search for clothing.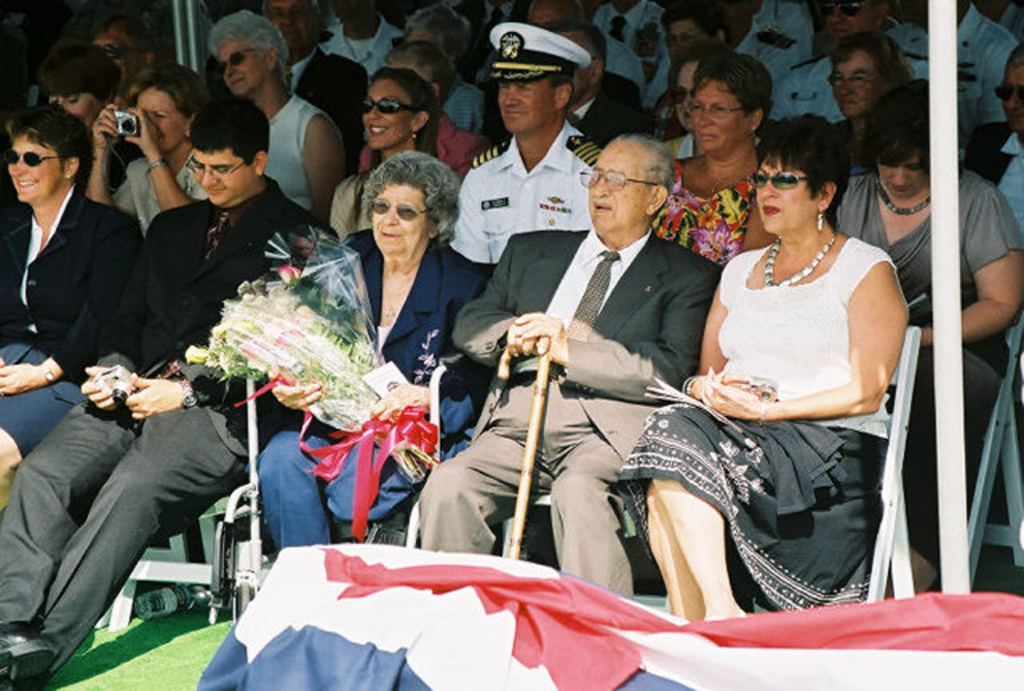
Found at 449,221,694,618.
